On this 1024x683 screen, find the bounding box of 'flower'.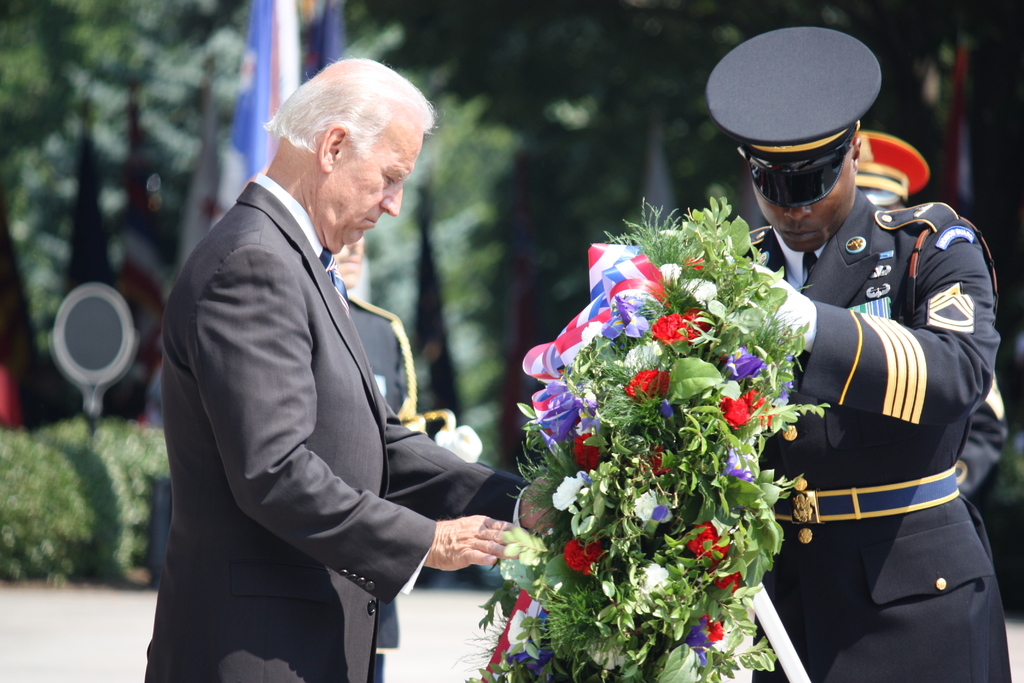
Bounding box: bbox=[700, 612, 726, 644].
